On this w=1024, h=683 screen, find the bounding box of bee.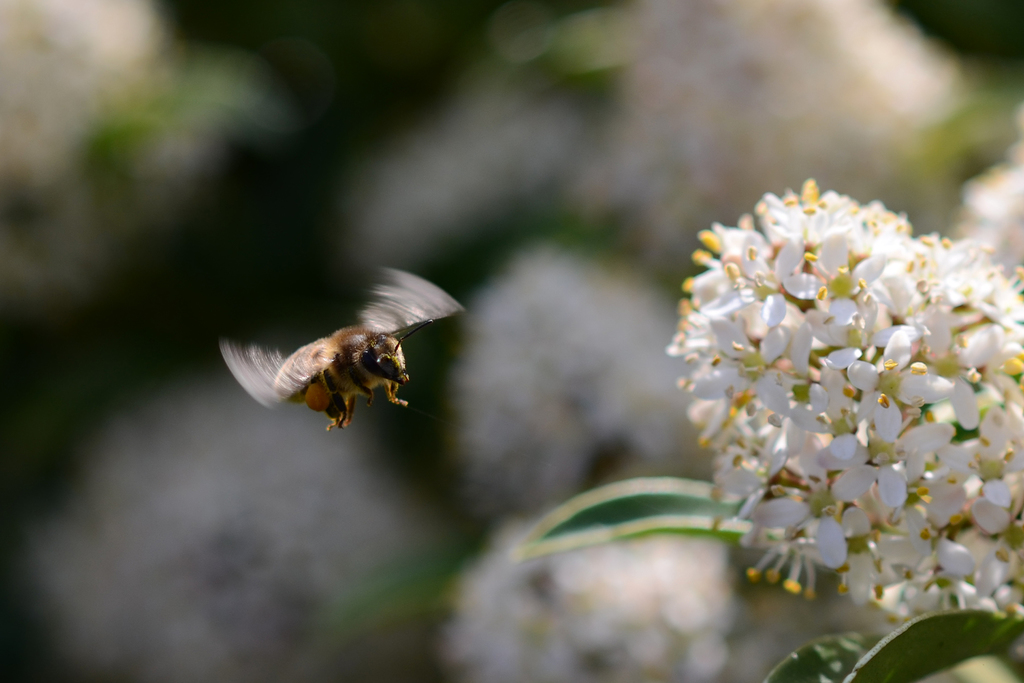
Bounding box: left=218, top=270, right=461, bottom=445.
